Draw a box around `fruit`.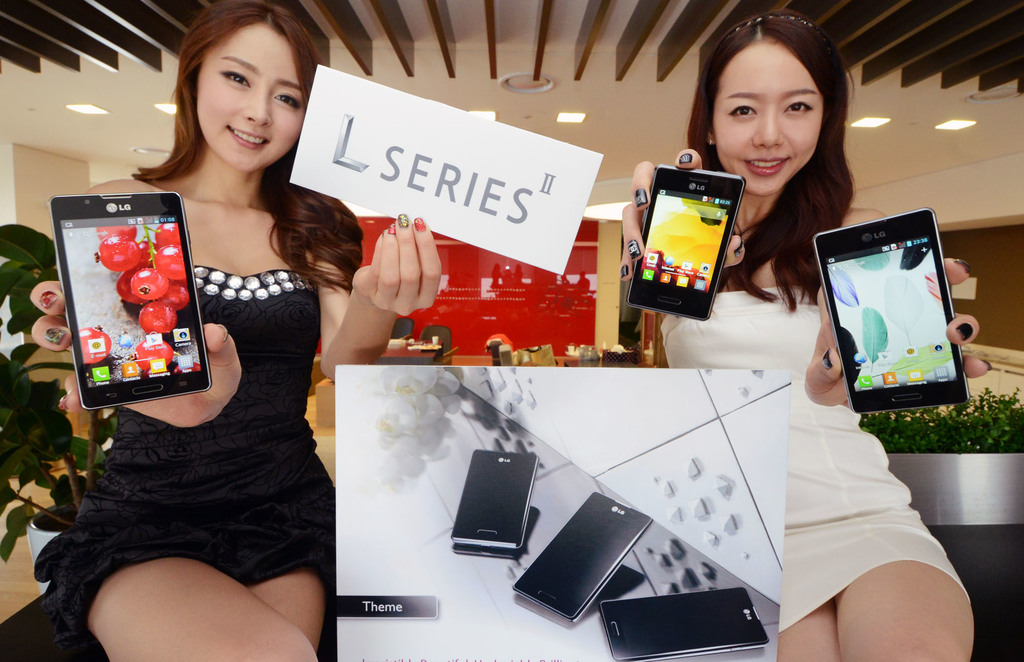
box(129, 339, 173, 367).
